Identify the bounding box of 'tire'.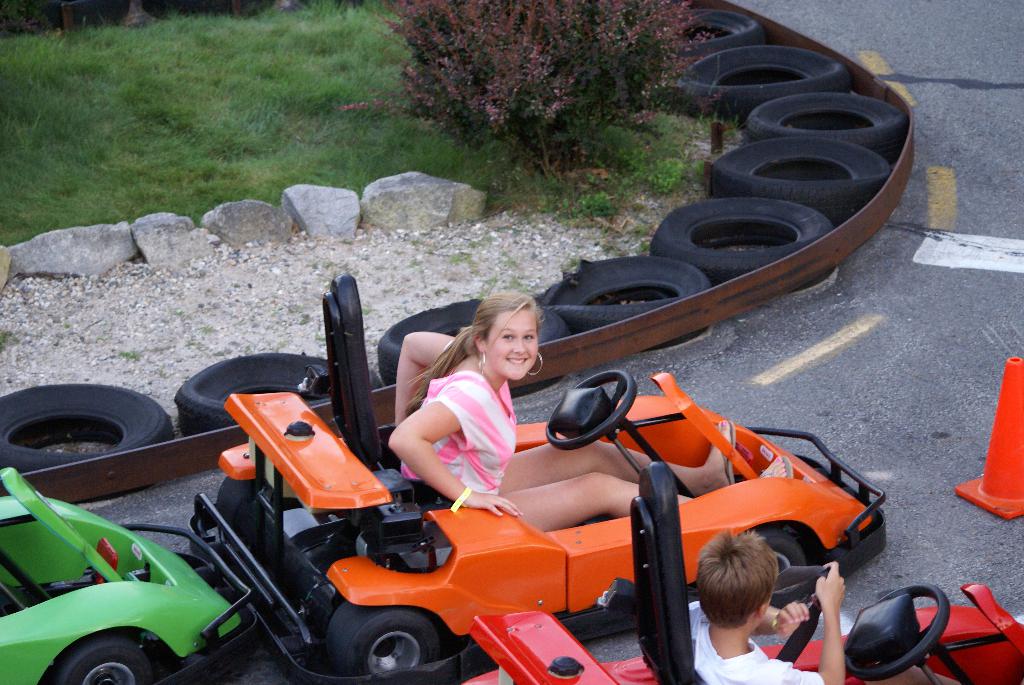
53/636/154/684.
